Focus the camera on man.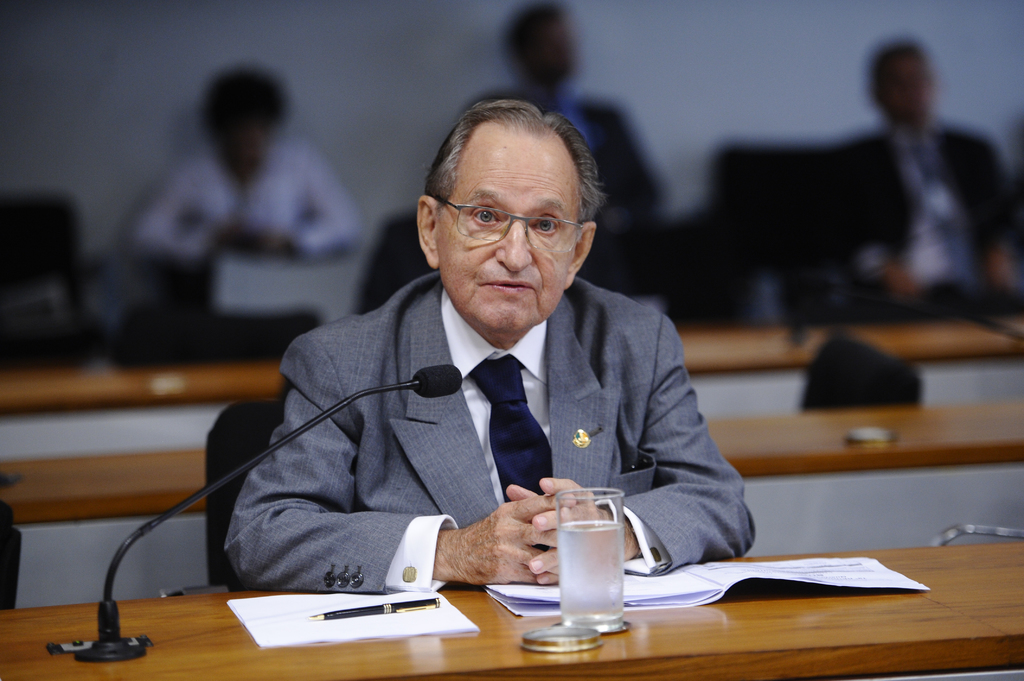
Focus region: (x1=814, y1=41, x2=1011, y2=348).
